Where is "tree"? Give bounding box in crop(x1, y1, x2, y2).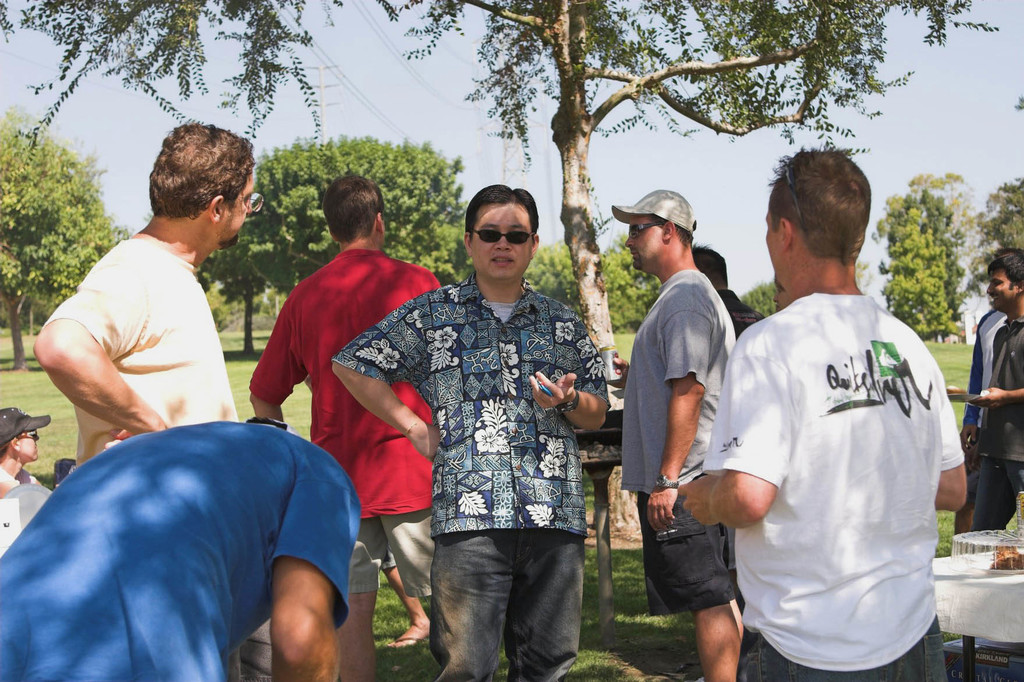
crop(0, 0, 1000, 538).
